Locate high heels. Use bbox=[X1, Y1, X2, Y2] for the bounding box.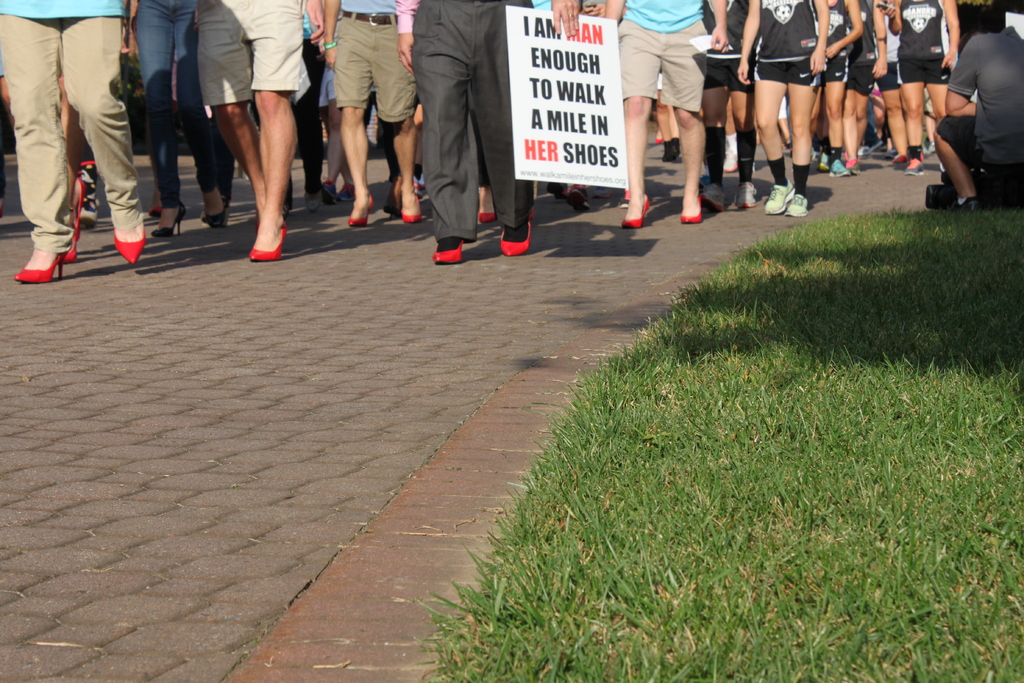
bbox=[480, 210, 493, 226].
